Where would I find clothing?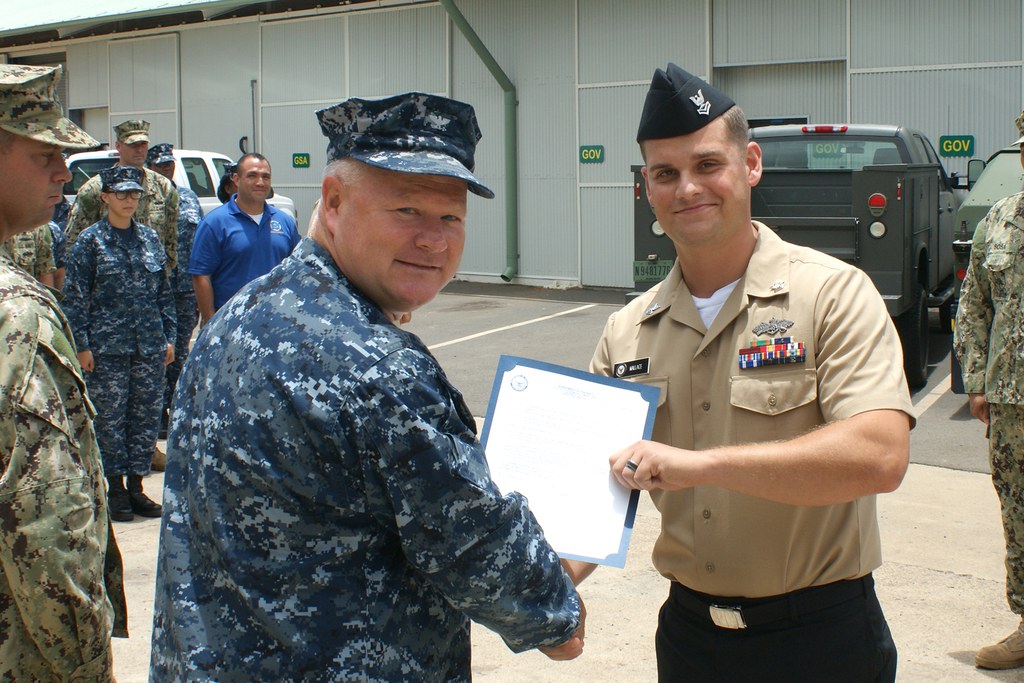
At [0,243,127,682].
